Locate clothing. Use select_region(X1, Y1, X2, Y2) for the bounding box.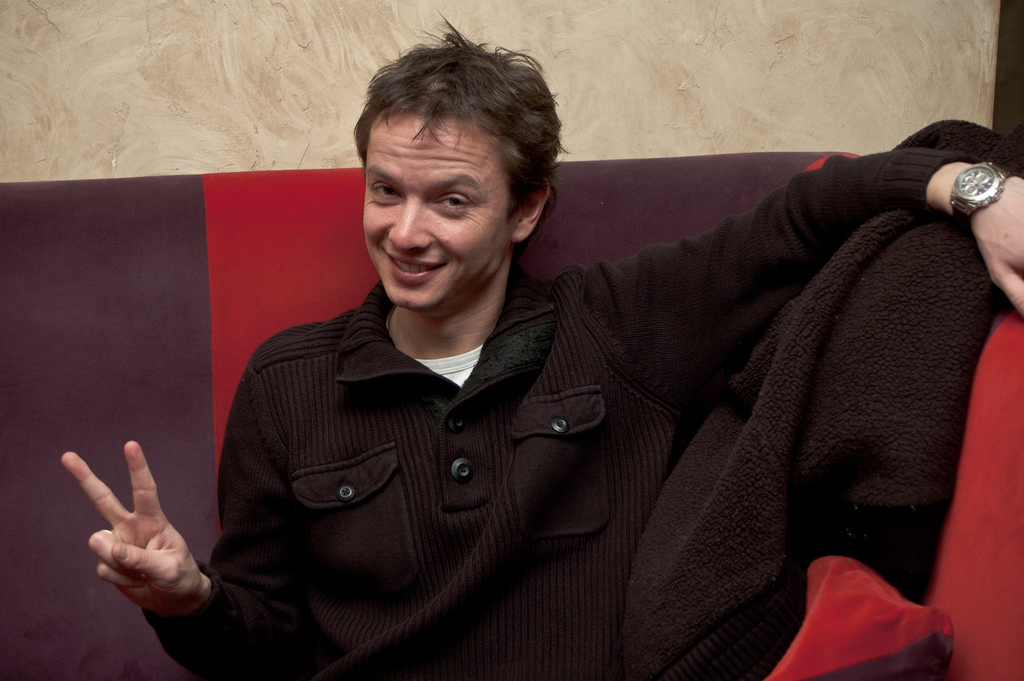
select_region(186, 180, 967, 677).
